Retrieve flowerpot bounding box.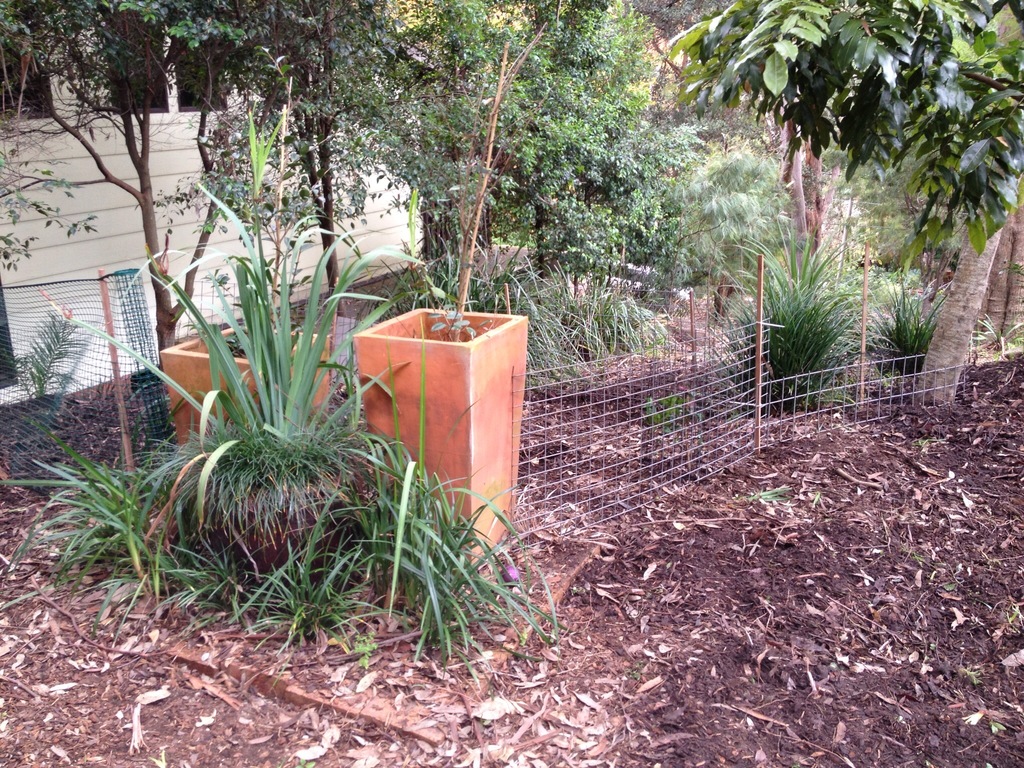
Bounding box: {"left": 158, "top": 325, "right": 333, "bottom": 456}.
